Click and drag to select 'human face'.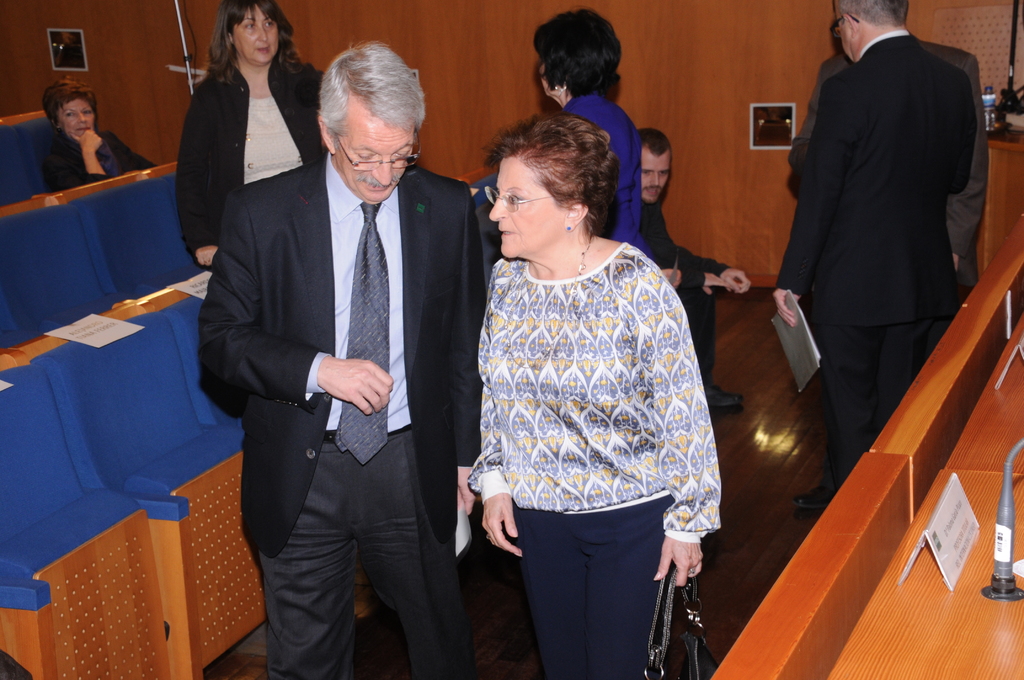
Selection: BBox(340, 105, 417, 205).
